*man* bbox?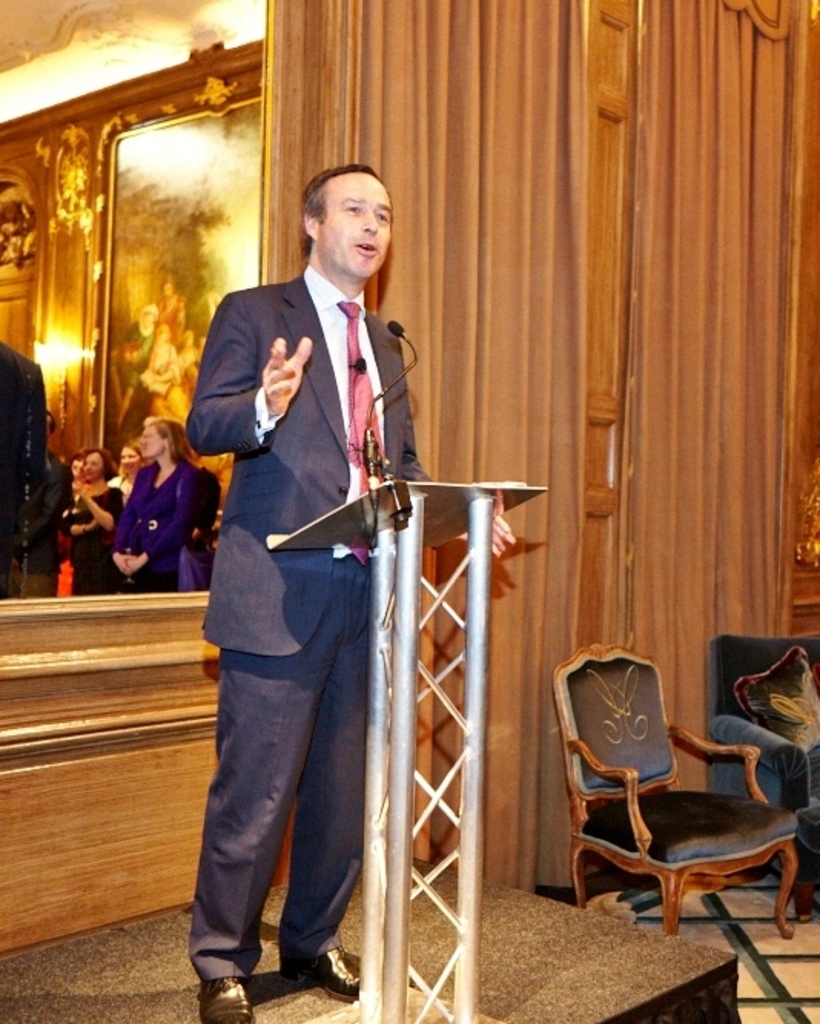
pyautogui.locateOnScreen(167, 150, 430, 996)
